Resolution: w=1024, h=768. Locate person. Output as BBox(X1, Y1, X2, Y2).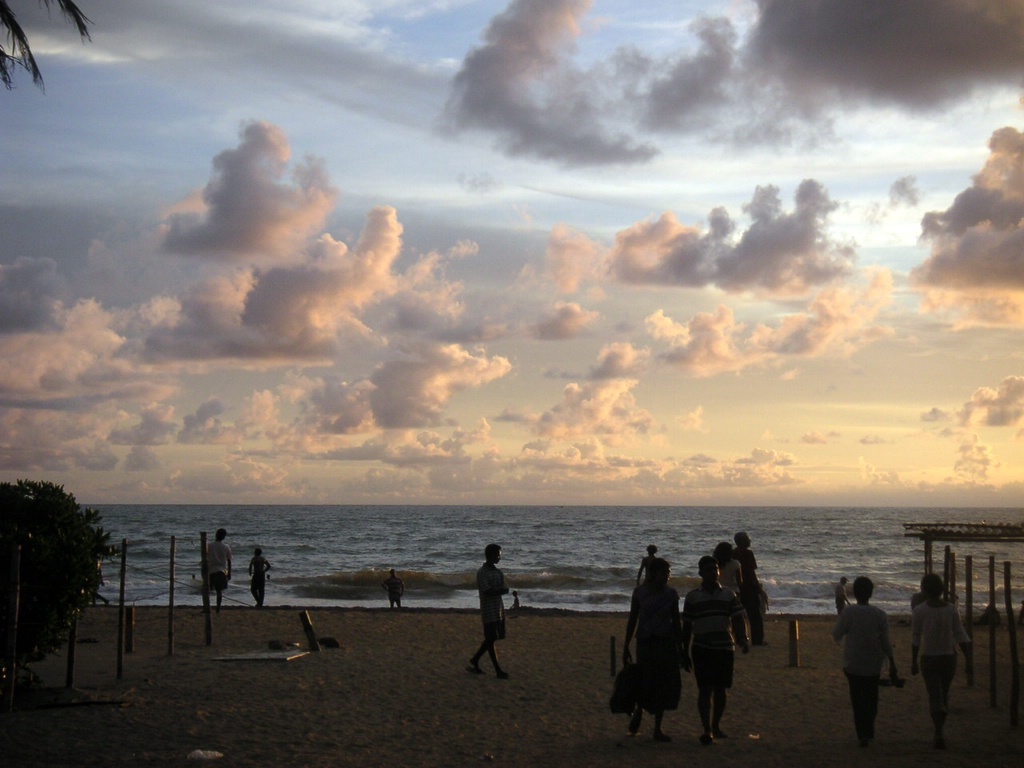
BBox(826, 577, 904, 747).
